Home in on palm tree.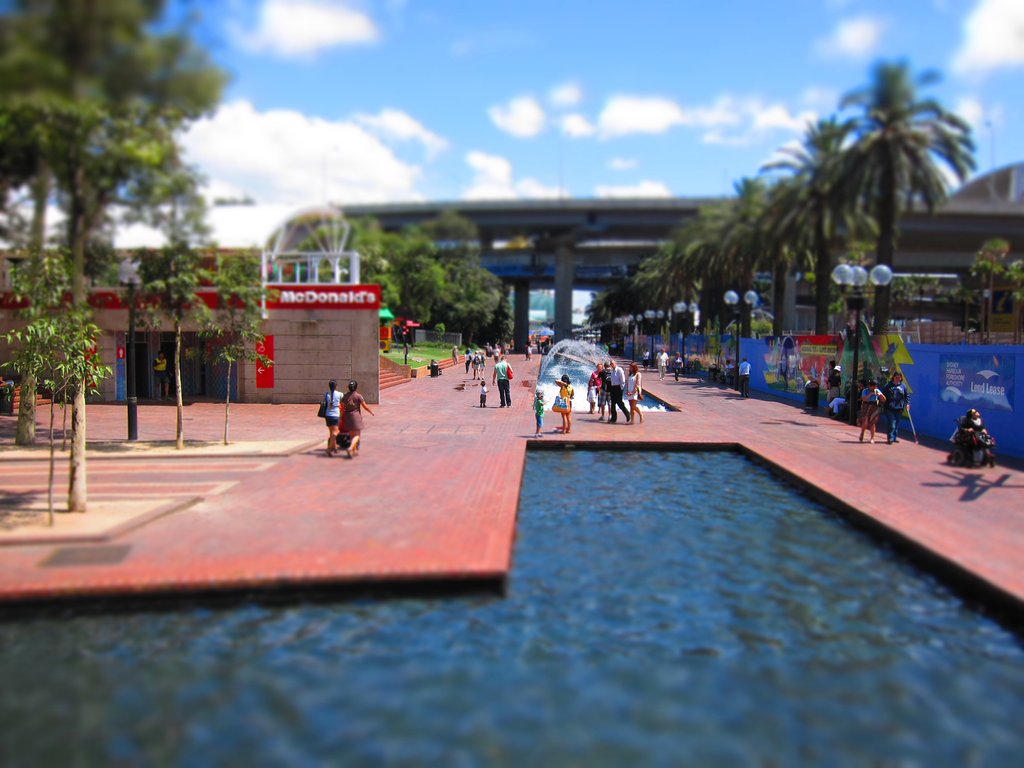
Homed in at bbox=(786, 61, 988, 310).
